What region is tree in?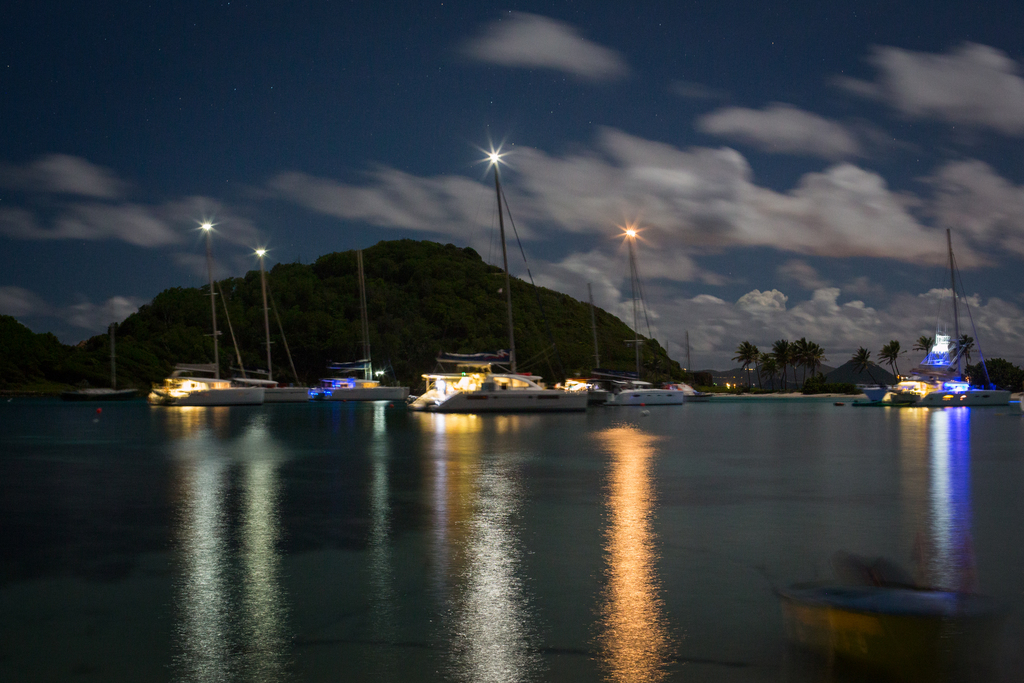
detection(960, 339, 979, 368).
